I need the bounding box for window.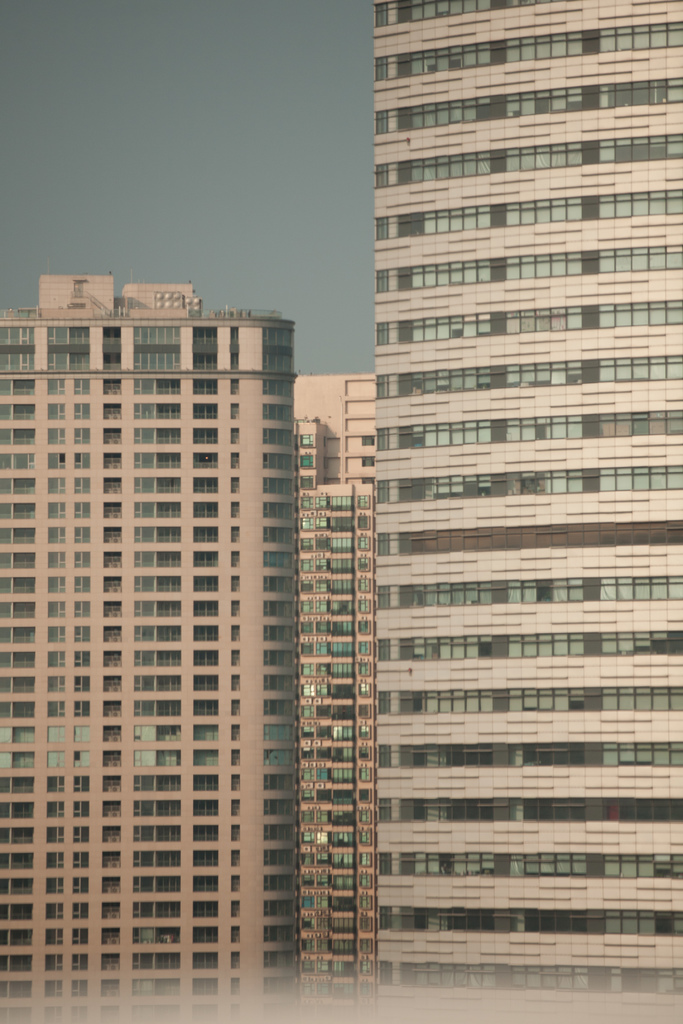
Here it is: rect(191, 871, 217, 890).
